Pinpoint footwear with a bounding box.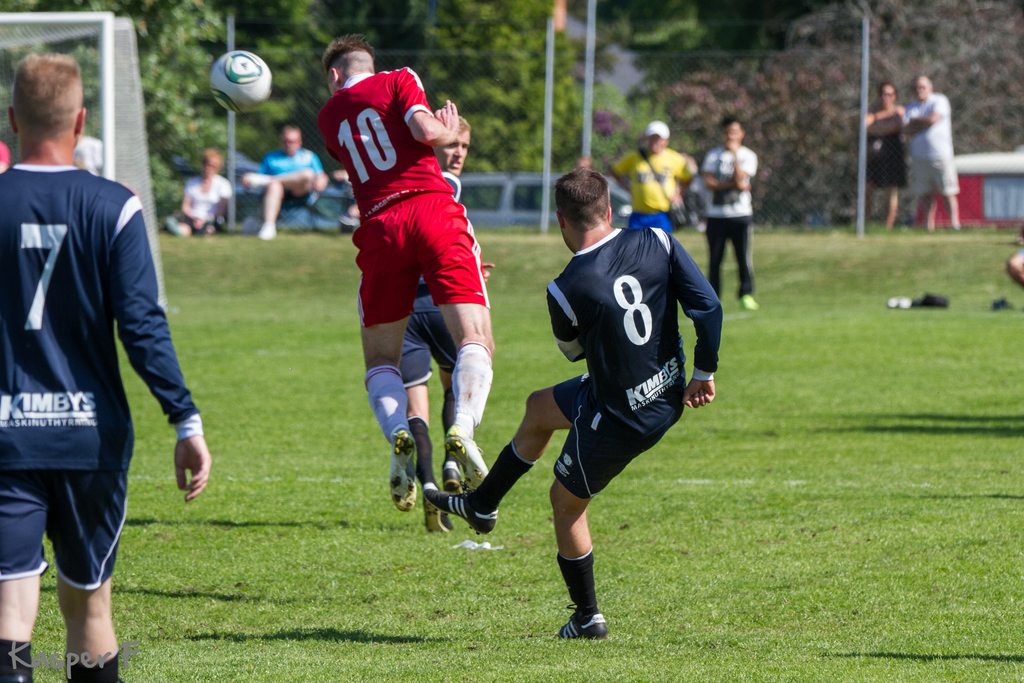
(740,295,759,309).
